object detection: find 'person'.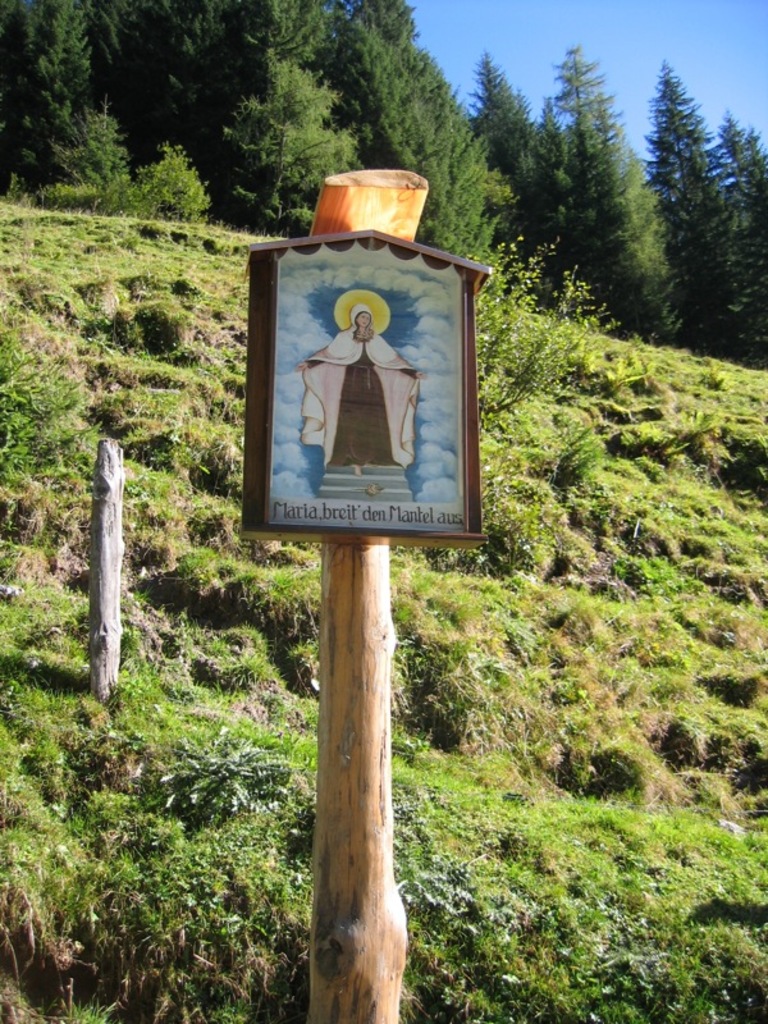
detection(294, 306, 425, 476).
